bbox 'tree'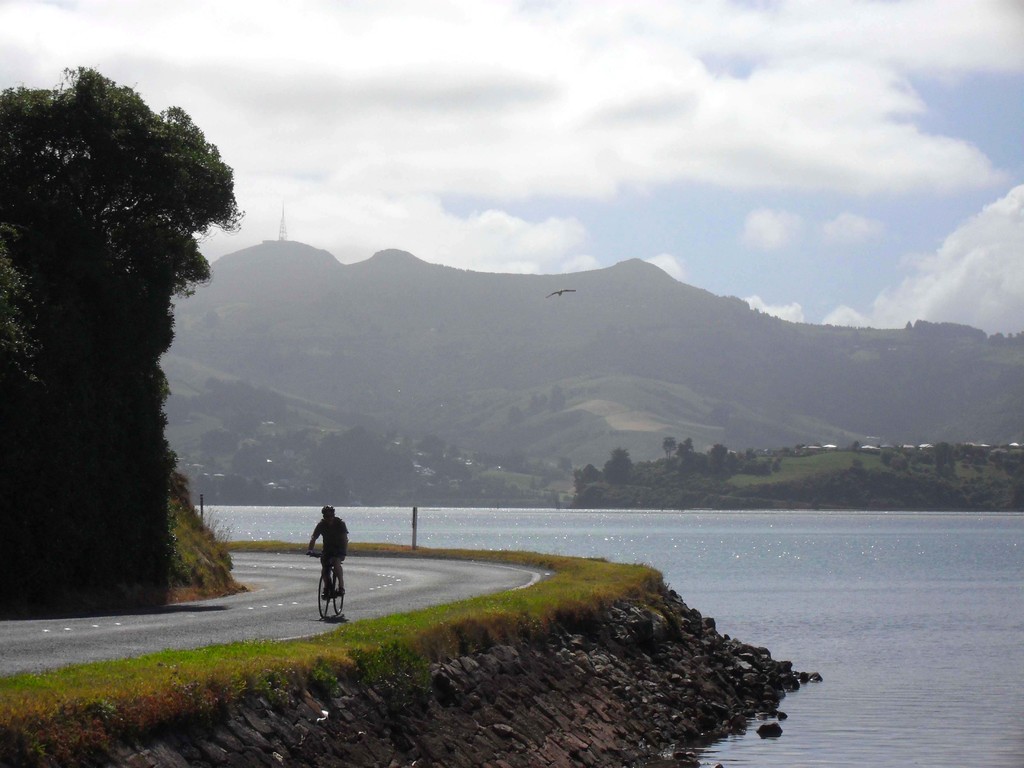
detection(567, 461, 600, 495)
